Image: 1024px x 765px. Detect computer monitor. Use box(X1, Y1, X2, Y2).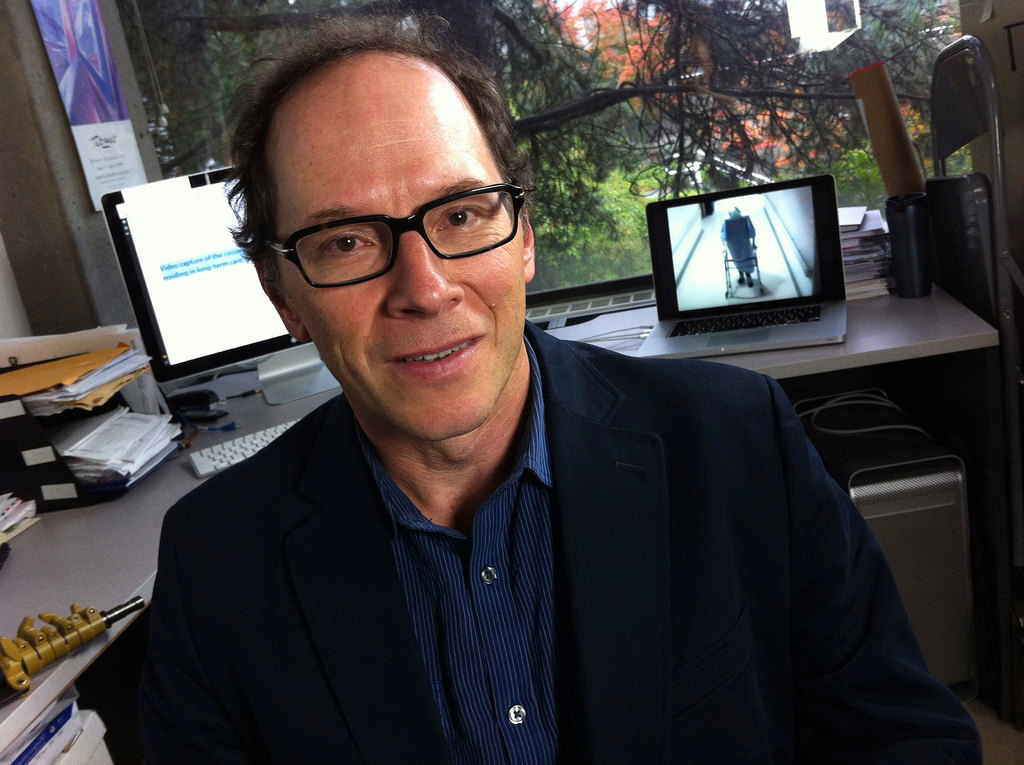
box(104, 164, 344, 407).
